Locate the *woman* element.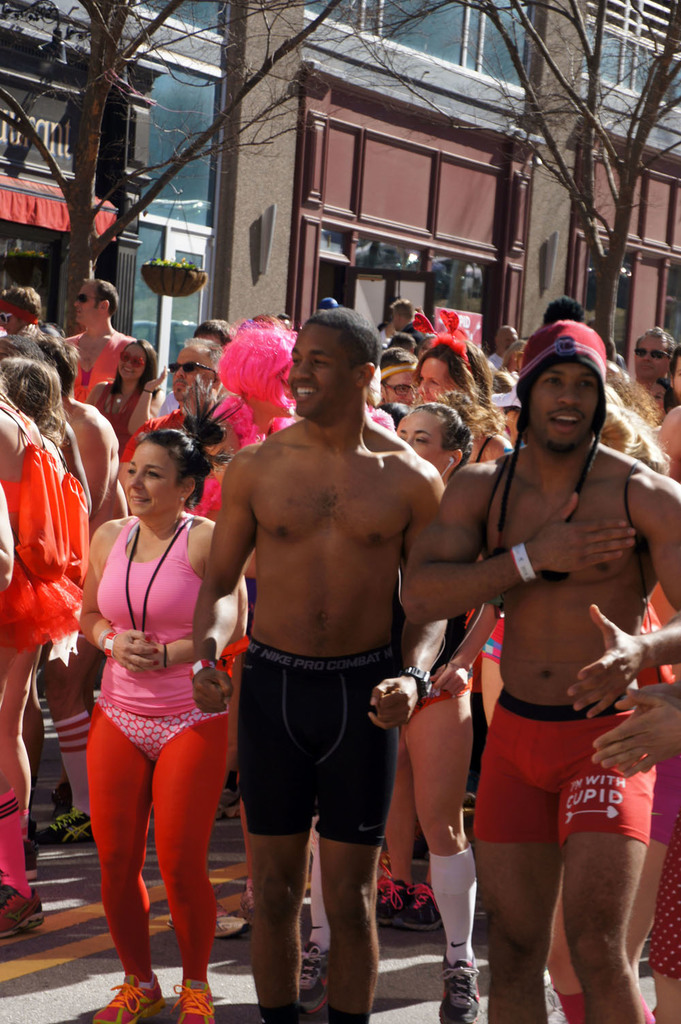
Element bbox: 383/292/533/925.
